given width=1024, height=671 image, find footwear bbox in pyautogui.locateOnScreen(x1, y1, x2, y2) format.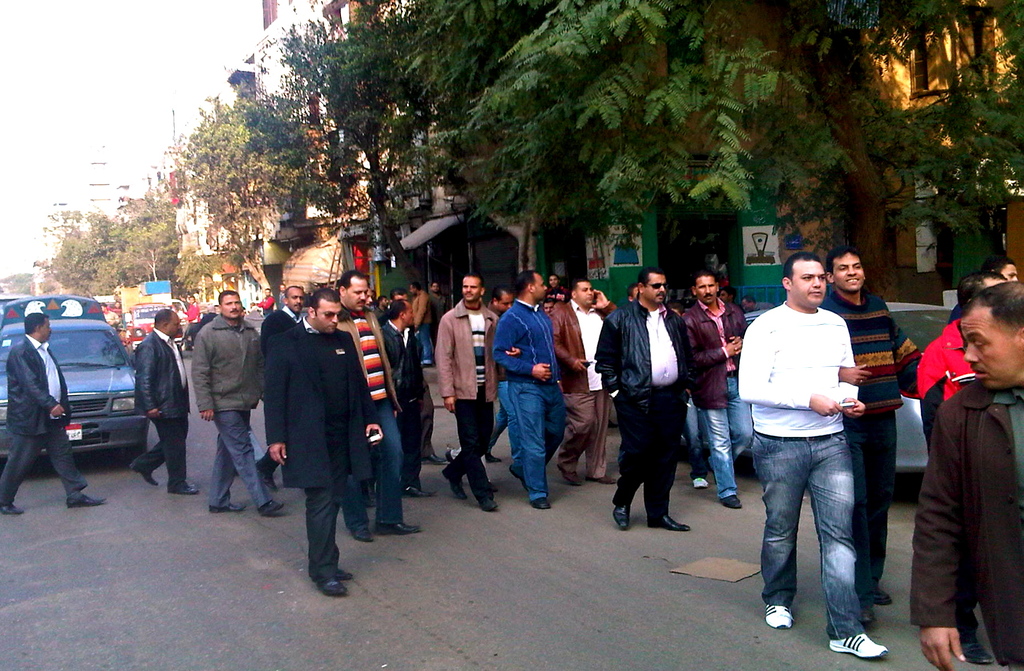
pyautogui.locateOnScreen(692, 478, 710, 487).
